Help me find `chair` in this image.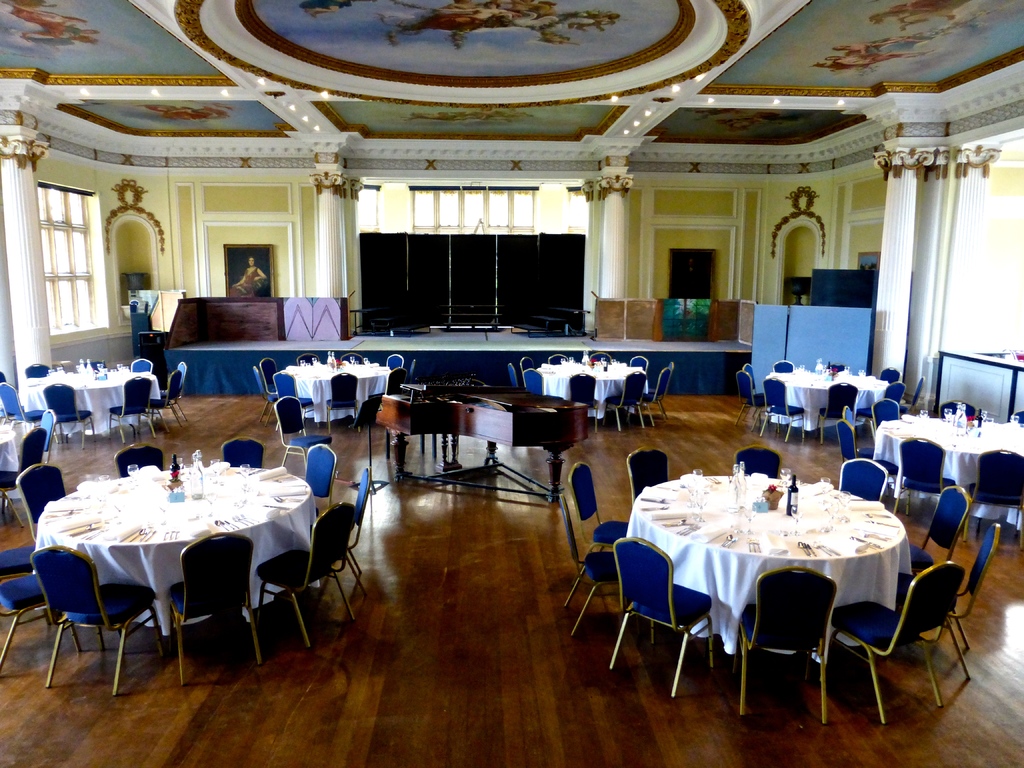
Found it: box=[303, 442, 336, 519].
